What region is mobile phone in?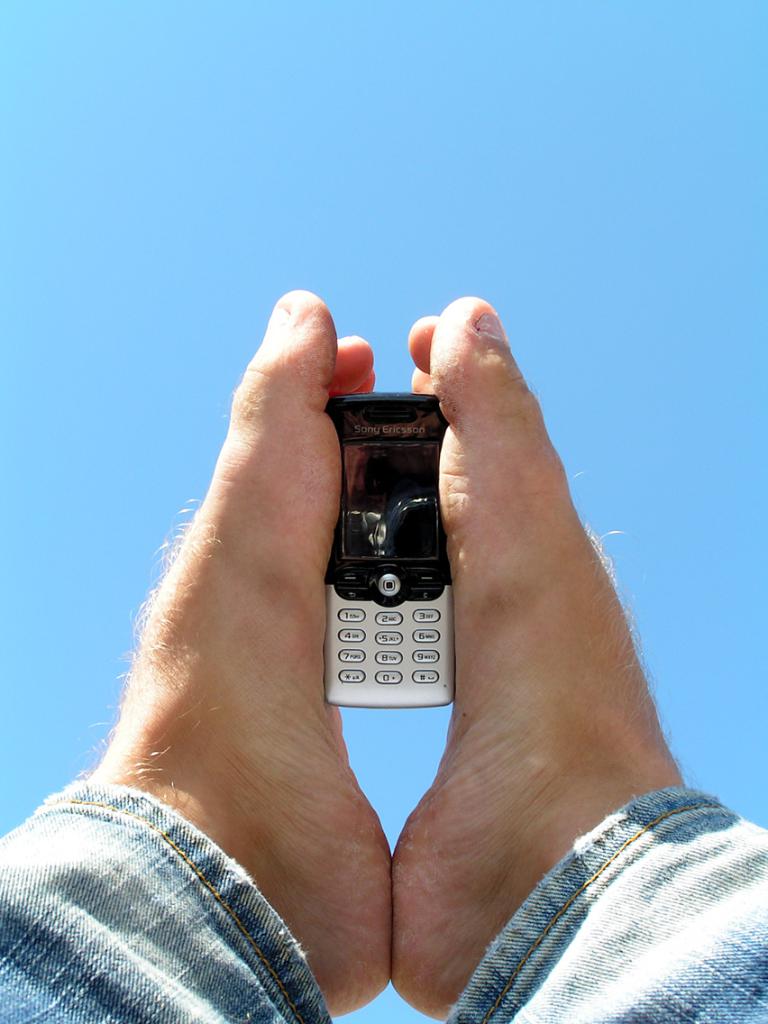
(x1=322, y1=390, x2=461, y2=709).
